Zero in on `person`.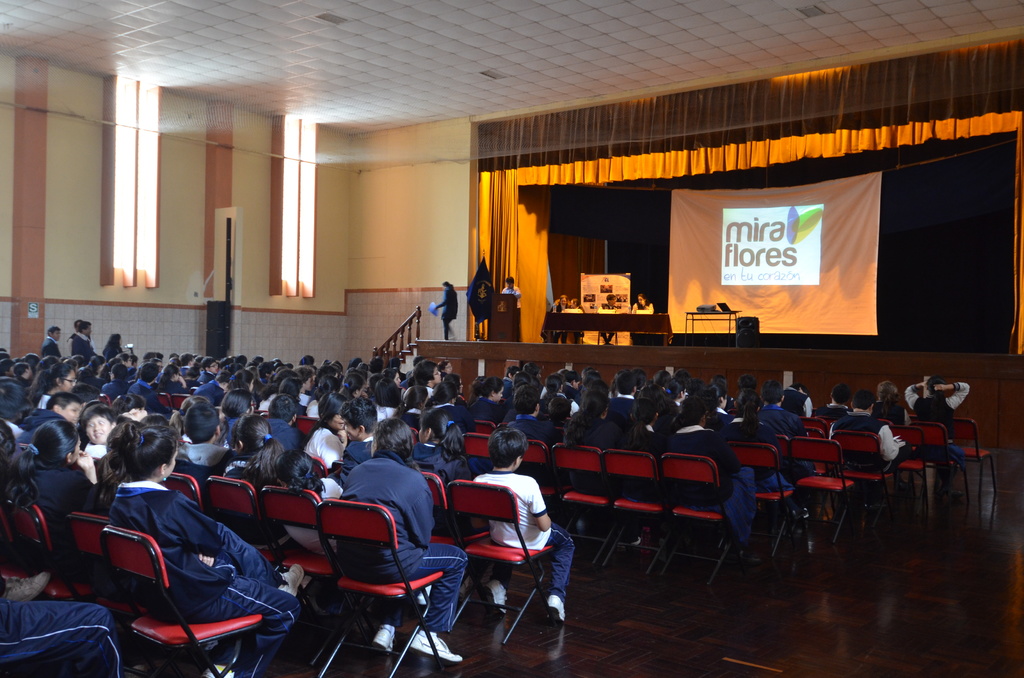
Zeroed in: region(275, 394, 310, 456).
